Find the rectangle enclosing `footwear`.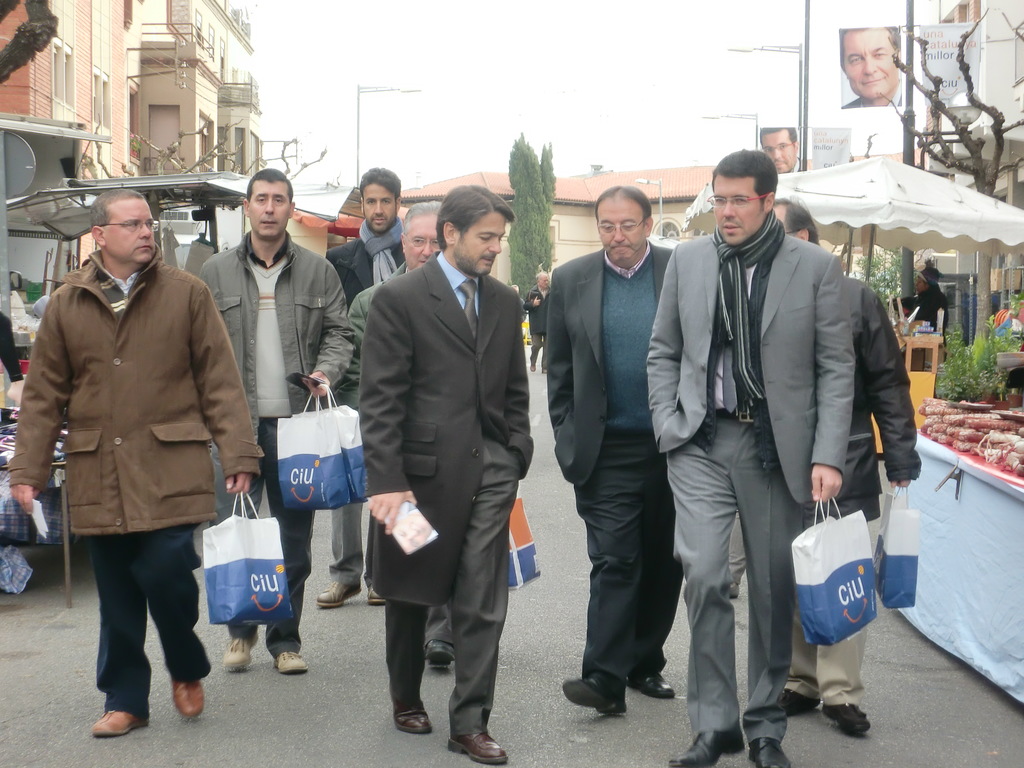
{"left": 774, "top": 682, "right": 831, "bottom": 723}.
